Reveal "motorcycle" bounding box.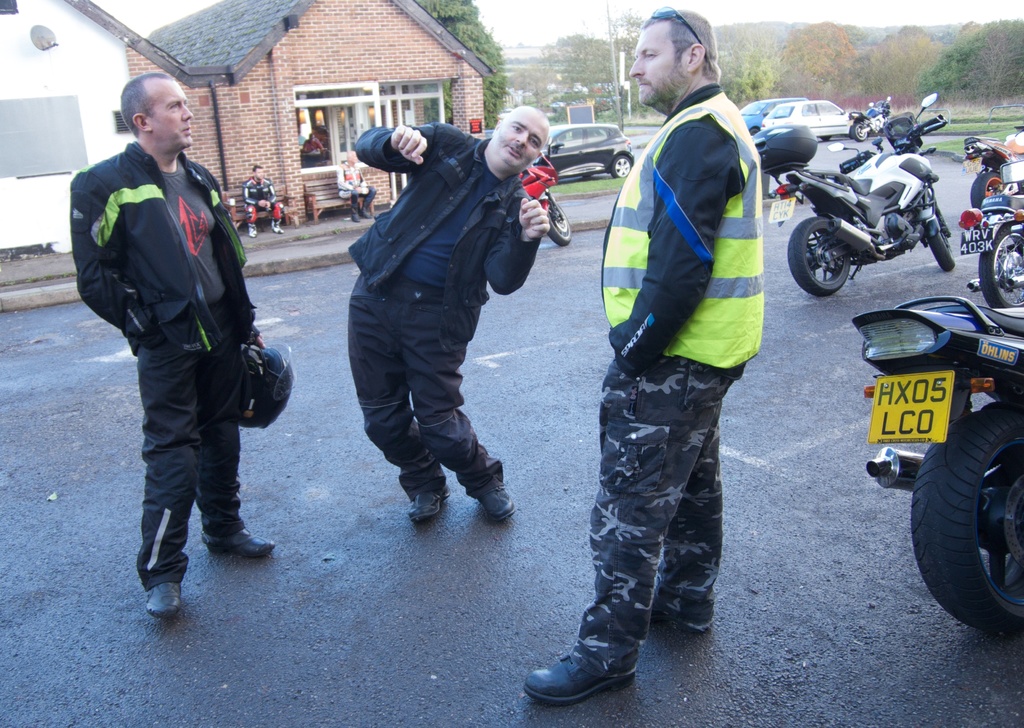
Revealed: {"x1": 849, "y1": 95, "x2": 889, "y2": 141}.
